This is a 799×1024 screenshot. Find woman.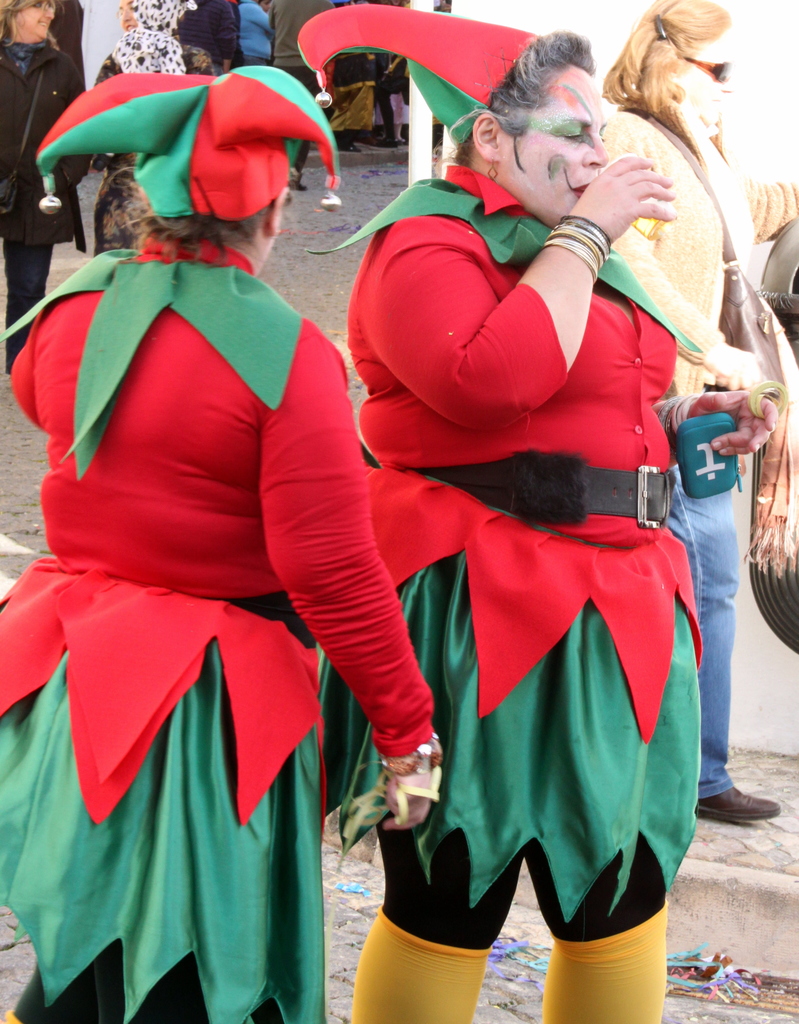
Bounding box: bbox=[0, 58, 448, 1023].
